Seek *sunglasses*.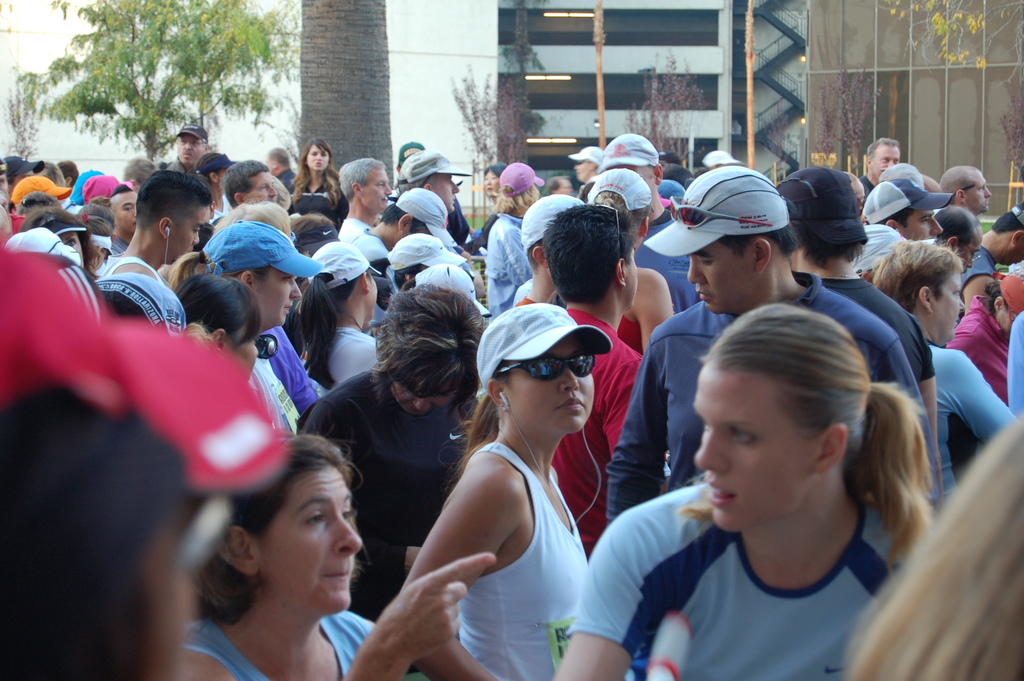
detection(490, 351, 601, 389).
